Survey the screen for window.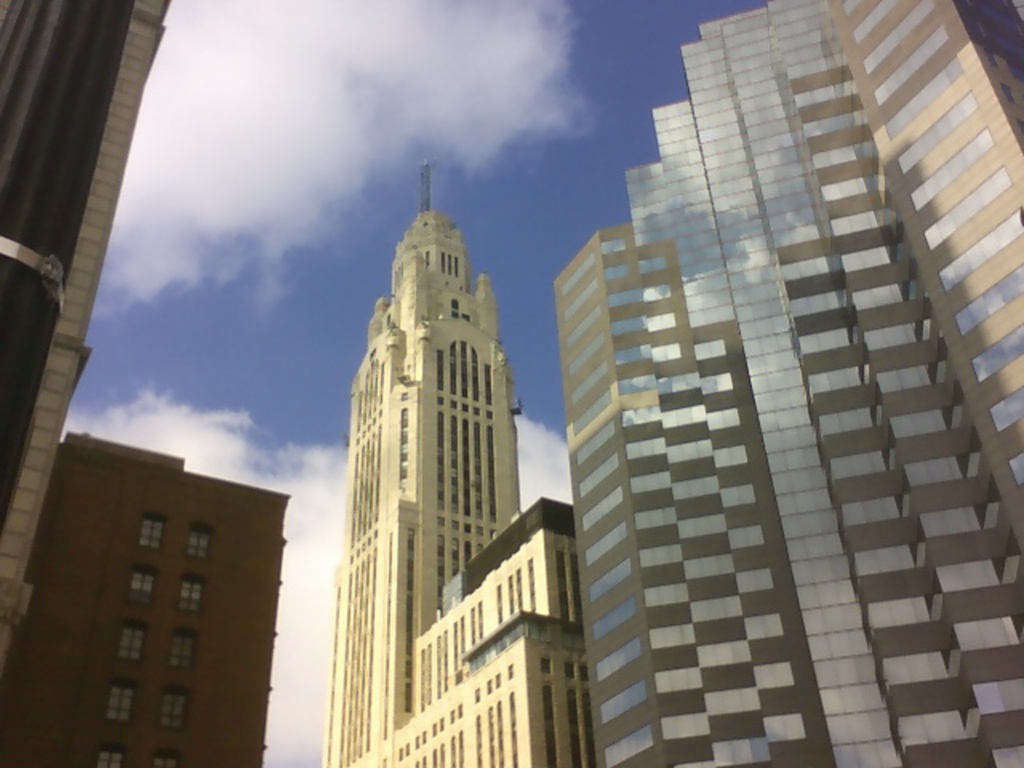
Survey found: {"x1": 131, "y1": 518, "x2": 171, "y2": 550}.
